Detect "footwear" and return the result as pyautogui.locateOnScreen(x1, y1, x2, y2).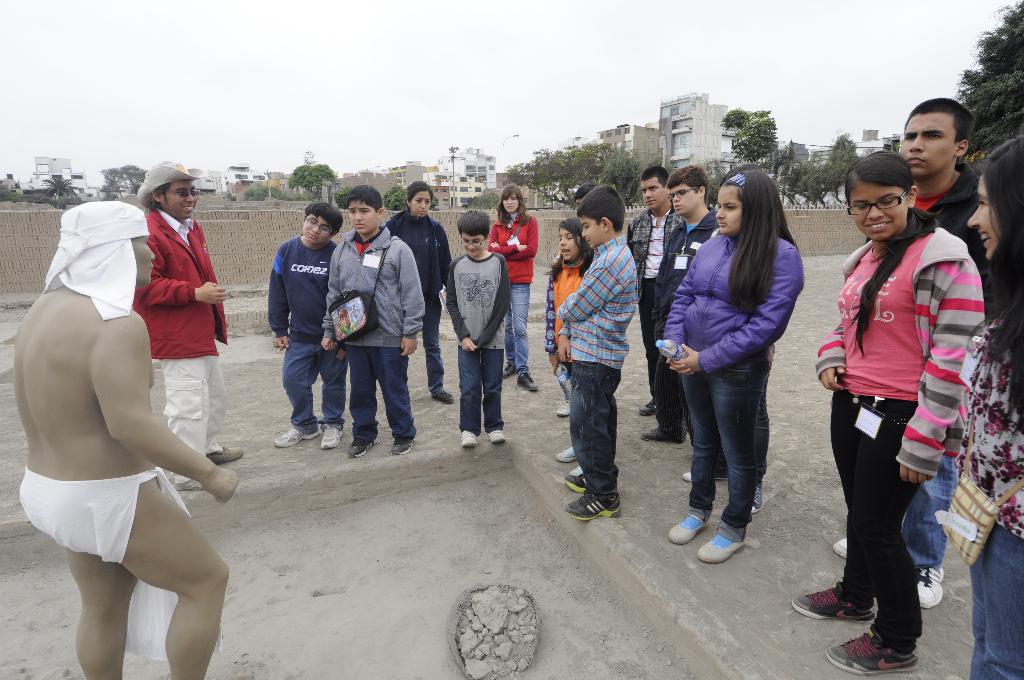
pyautogui.locateOnScreen(175, 477, 204, 492).
